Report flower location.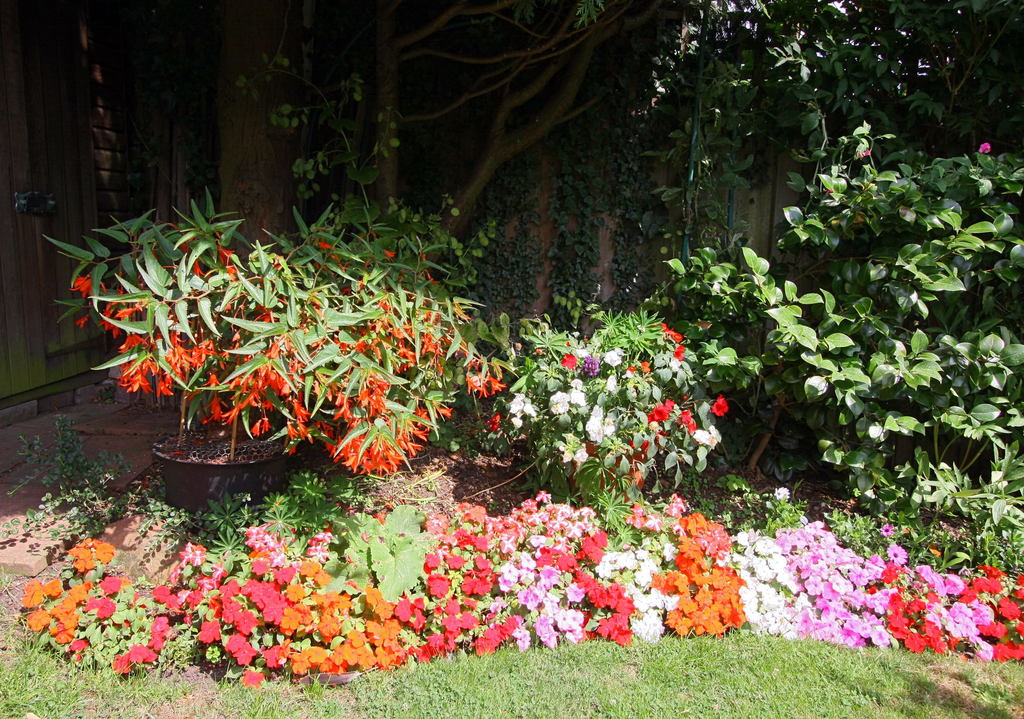
Report: bbox(673, 343, 685, 363).
